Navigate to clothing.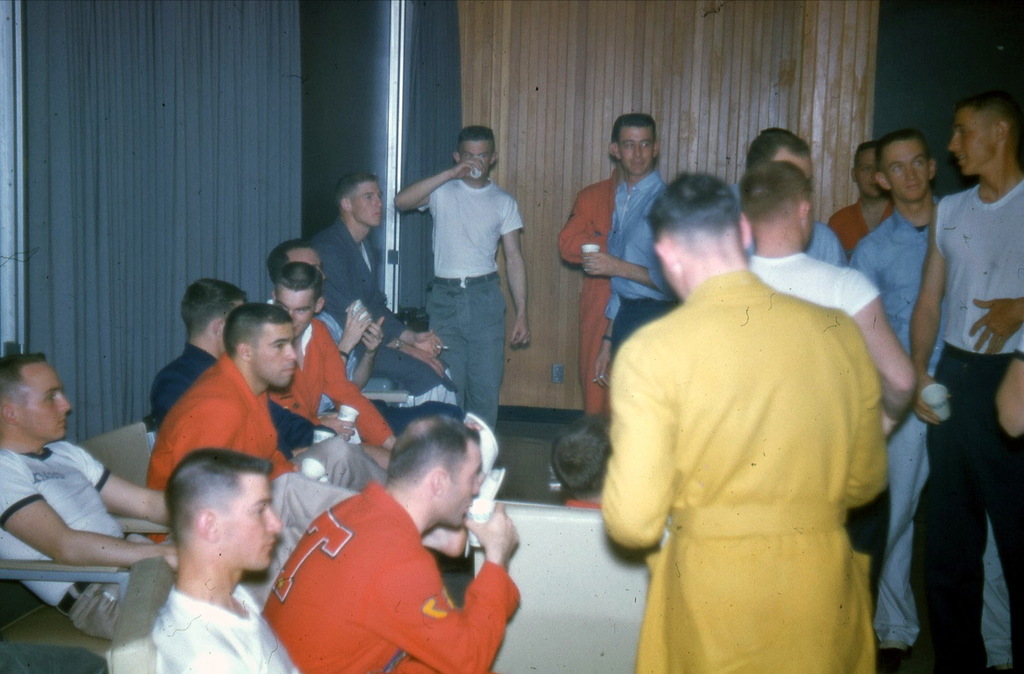
Navigation target: x1=148, y1=344, x2=312, y2=433.
